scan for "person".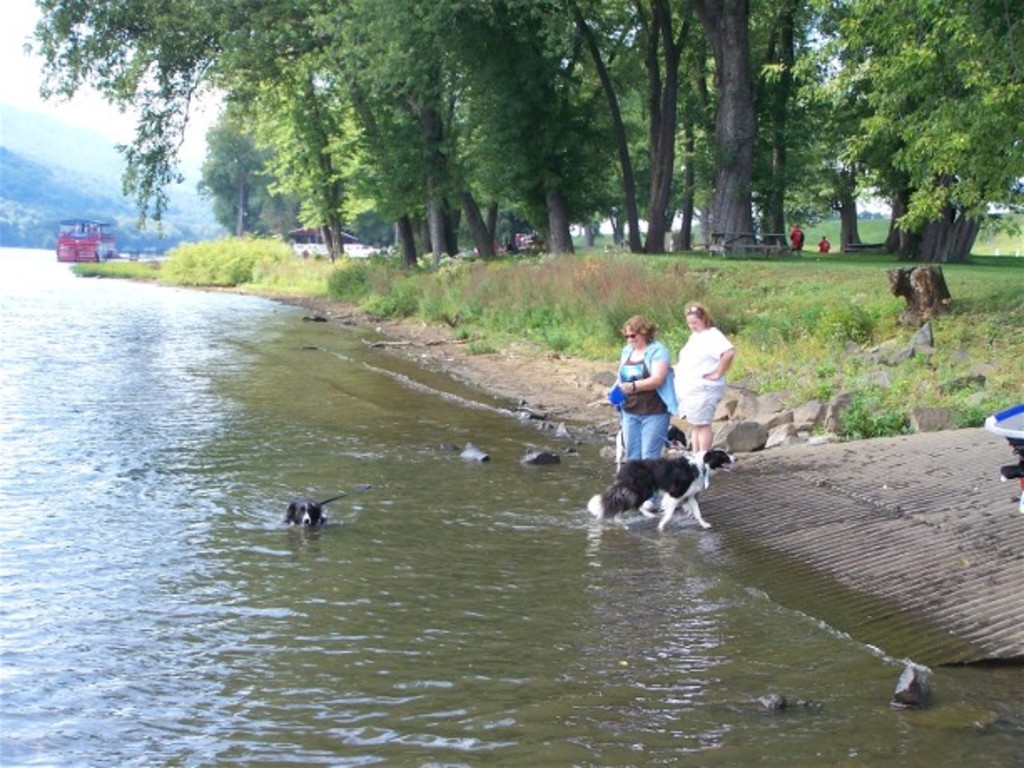
Scan result: locate(819, 234, 832, 249).
